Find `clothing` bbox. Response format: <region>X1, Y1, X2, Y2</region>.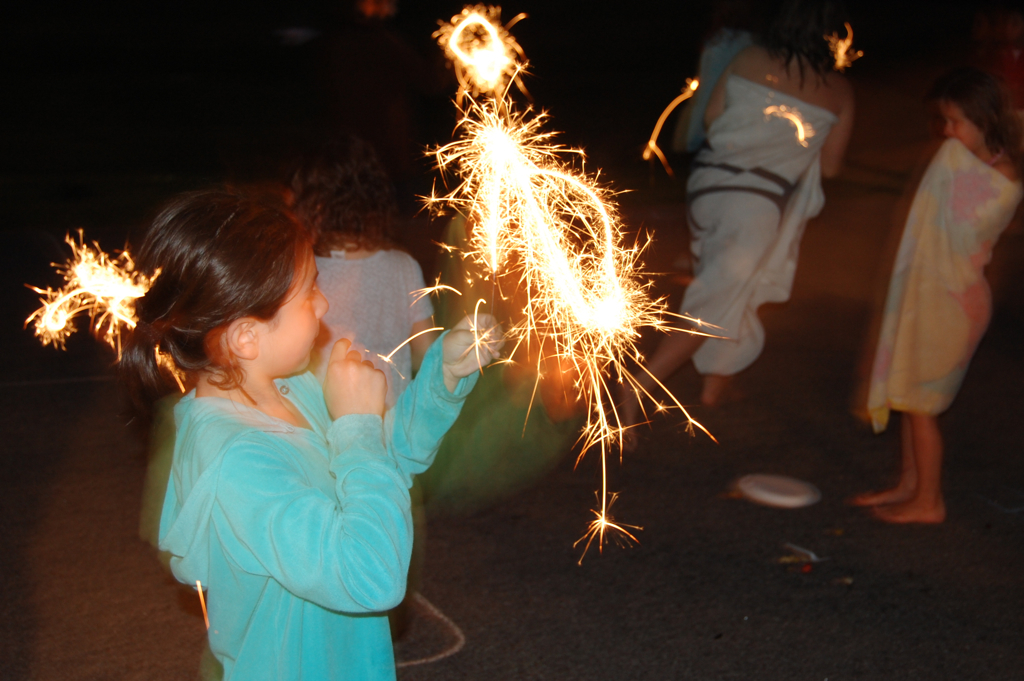
<region>317, 247, 430, 394</region>.
